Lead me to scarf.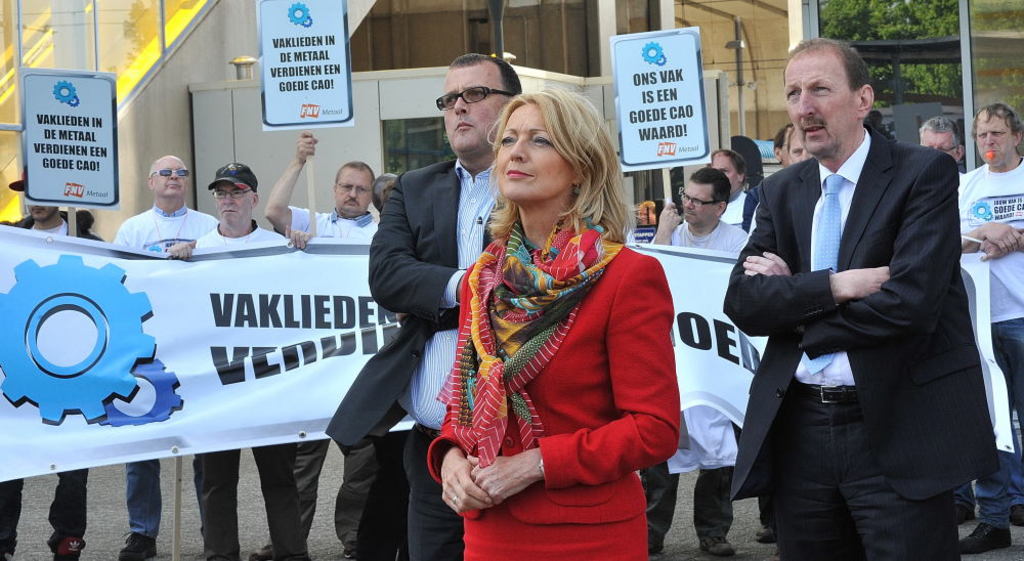
Lead to <region>443, 205, 630, 474</region>.
